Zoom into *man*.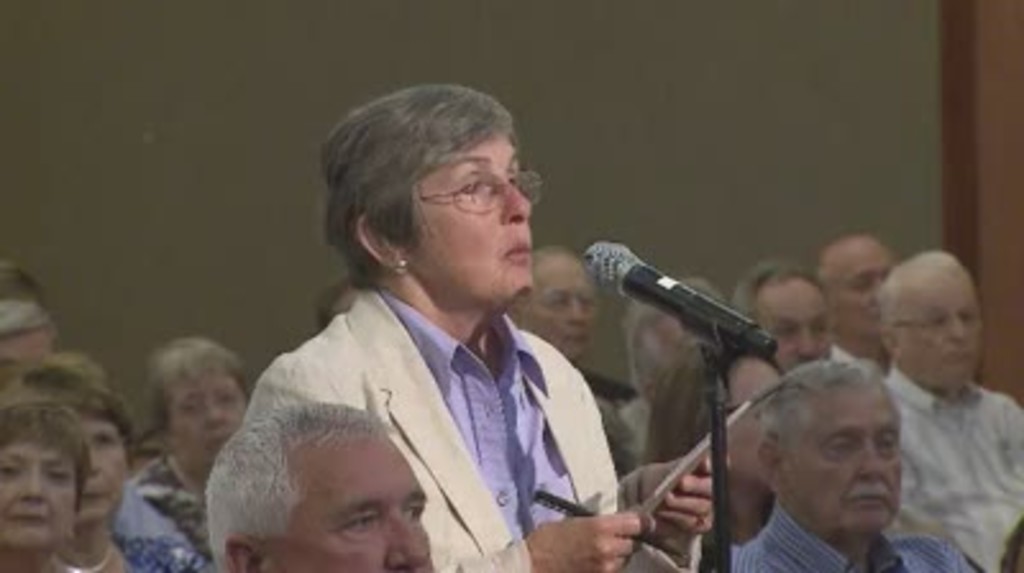
Zoom target: box(507, 248, 640, 460).
